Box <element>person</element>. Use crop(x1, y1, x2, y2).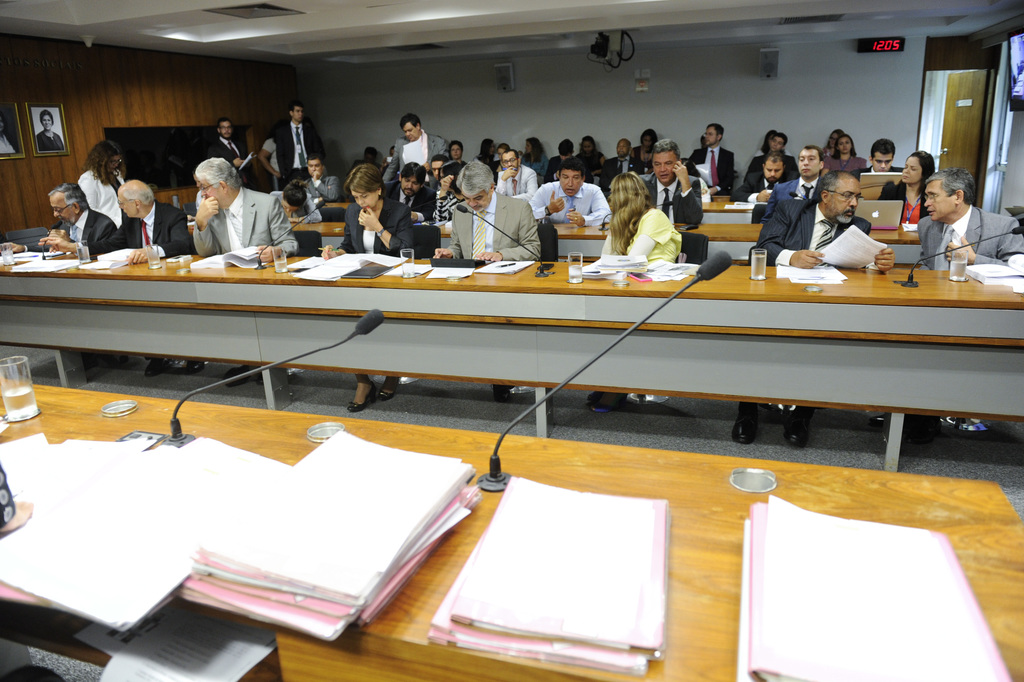
crop(111, 183, 190, 266).
